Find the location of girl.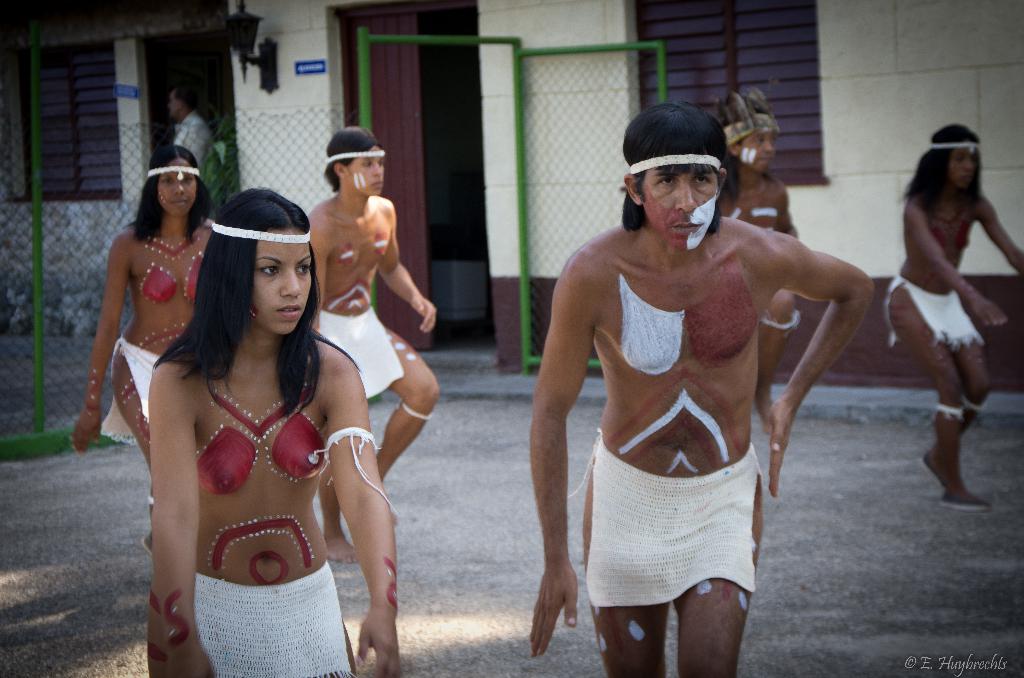
Location: box(143, 186, 403, 677).
